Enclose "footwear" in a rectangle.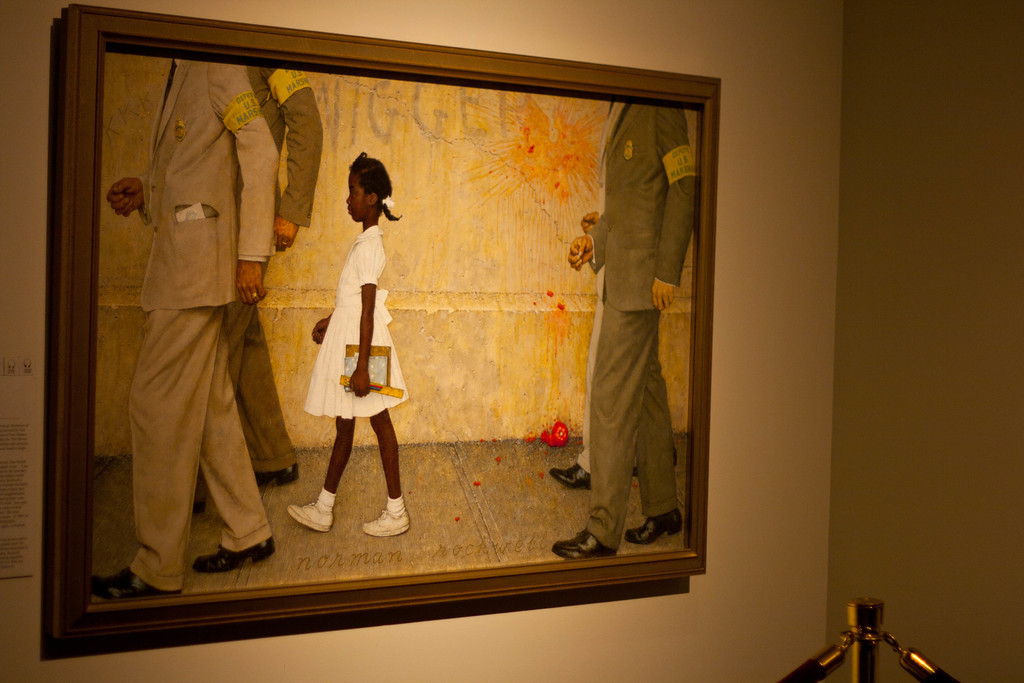
[554,524,619,563].
